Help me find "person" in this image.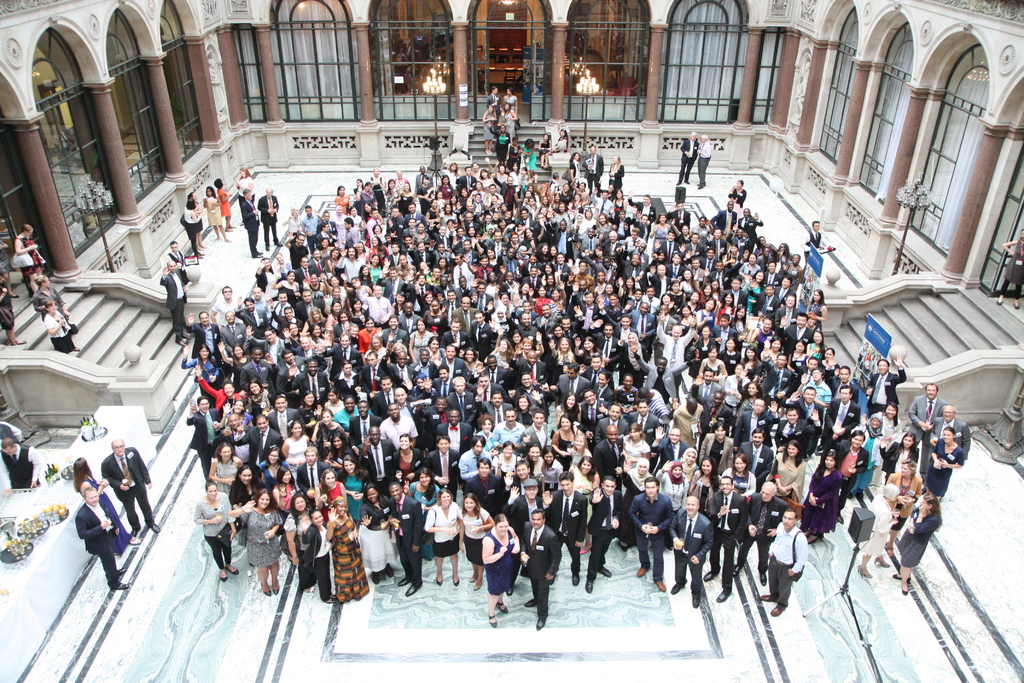
Found it: (575,456,597,498).
